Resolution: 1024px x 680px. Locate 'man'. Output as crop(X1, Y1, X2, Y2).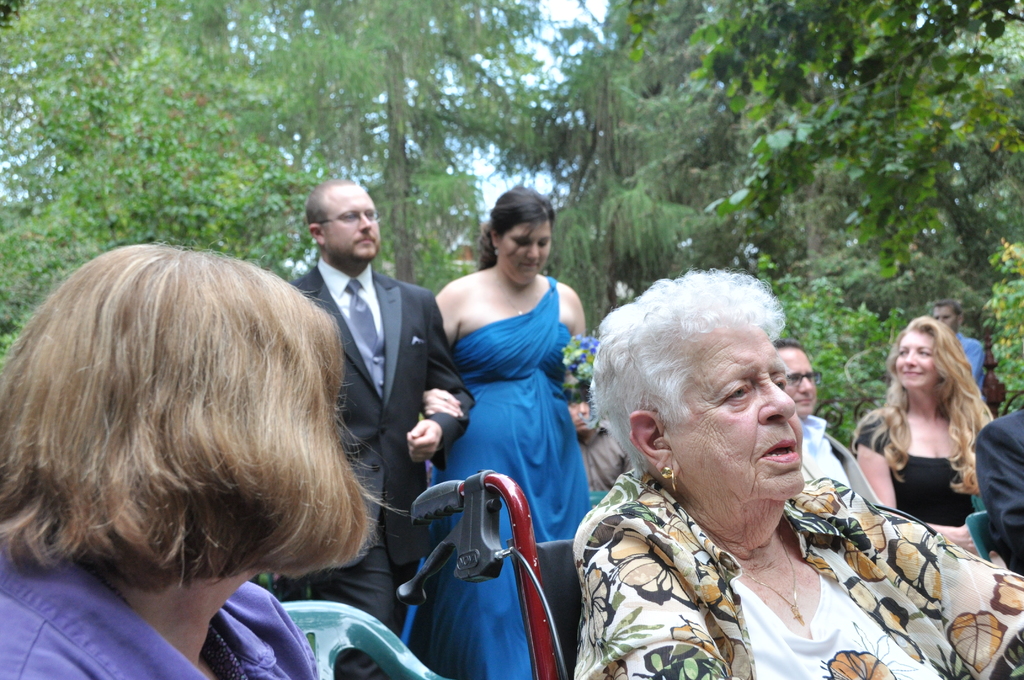
crop(275, 175, 484, 679).
